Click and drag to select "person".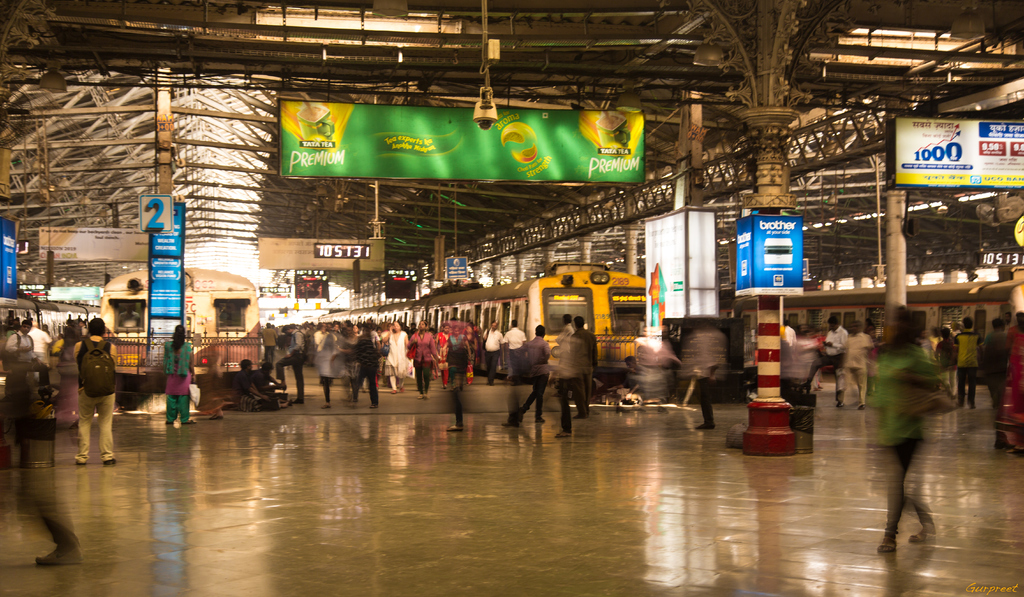
Selection: 360 322 379 349.
